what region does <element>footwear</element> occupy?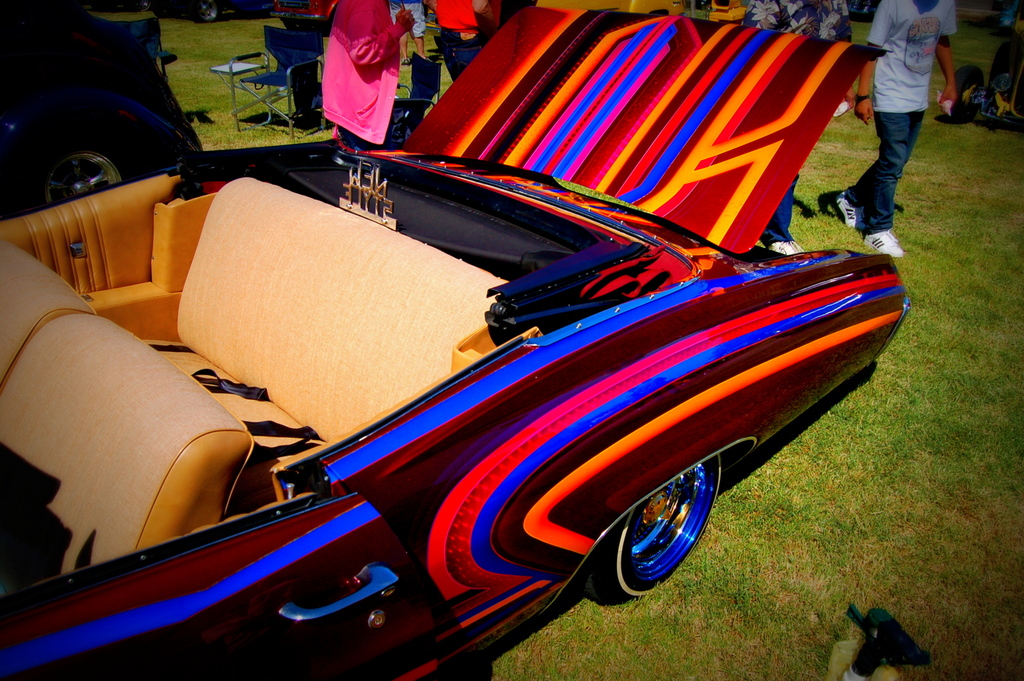
x1=834 y1=188 x2=856 y2=223.
